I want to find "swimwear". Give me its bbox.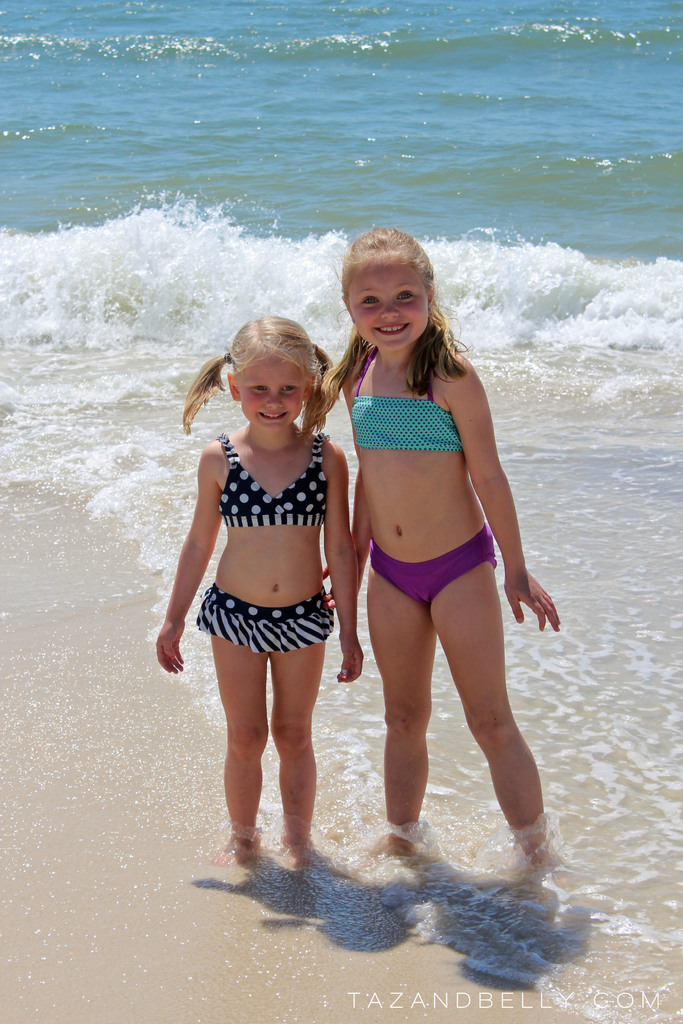
bbox(375, 524, 495, 605).
